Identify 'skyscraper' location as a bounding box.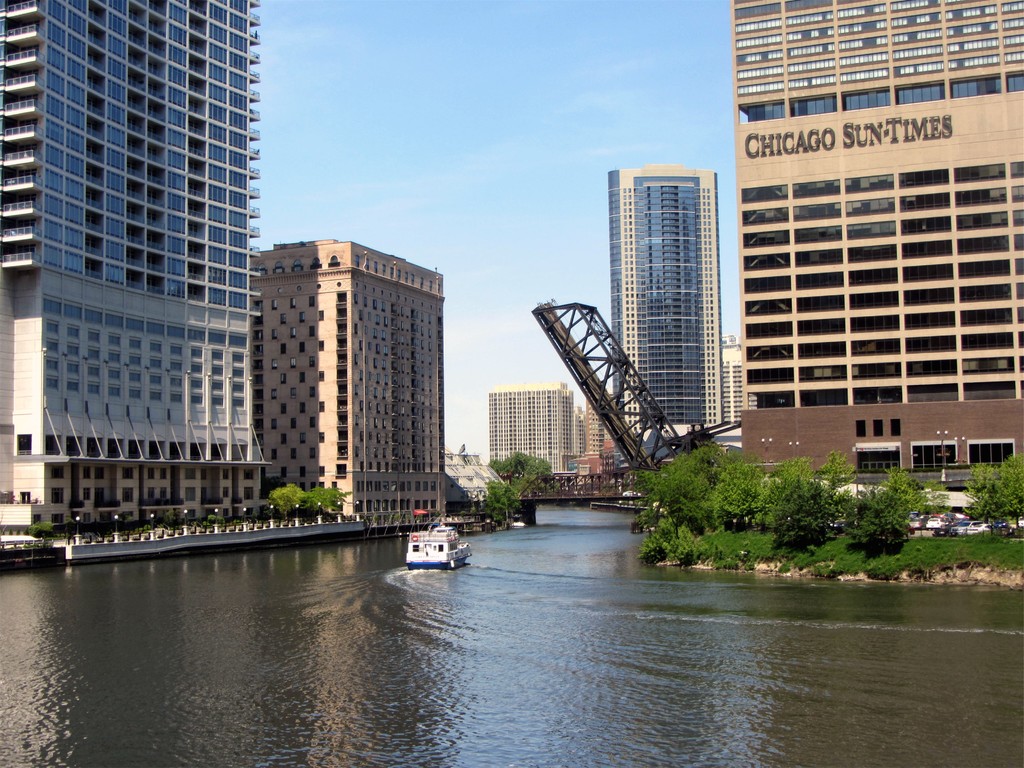
(left=600, top=163, right=728, bottom=477).
